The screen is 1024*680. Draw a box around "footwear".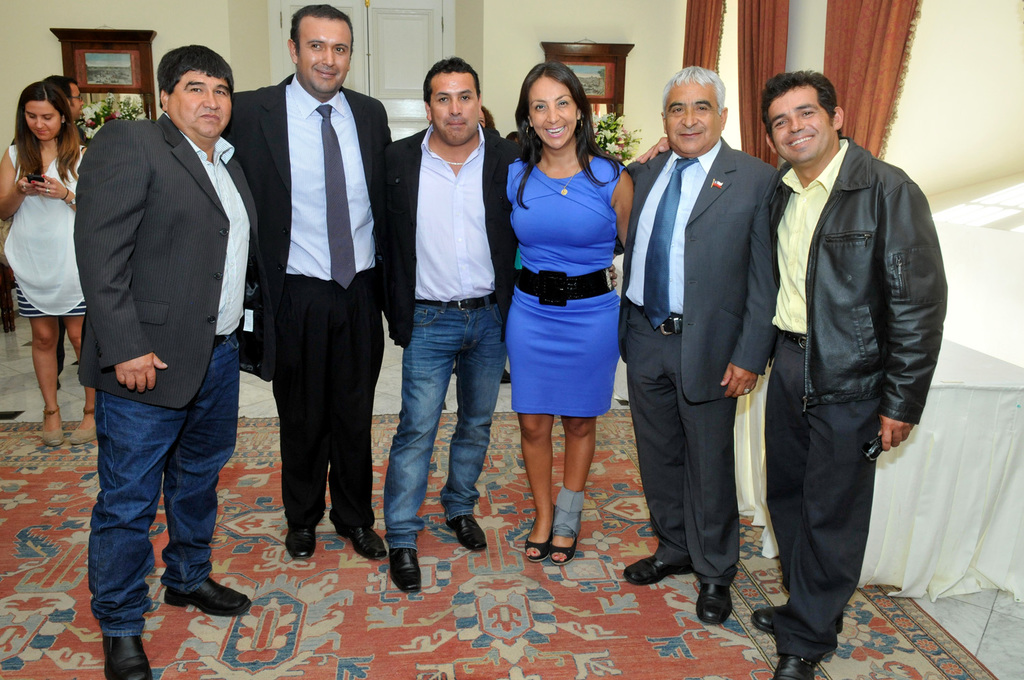
locate(386, 546, 427, 591).
